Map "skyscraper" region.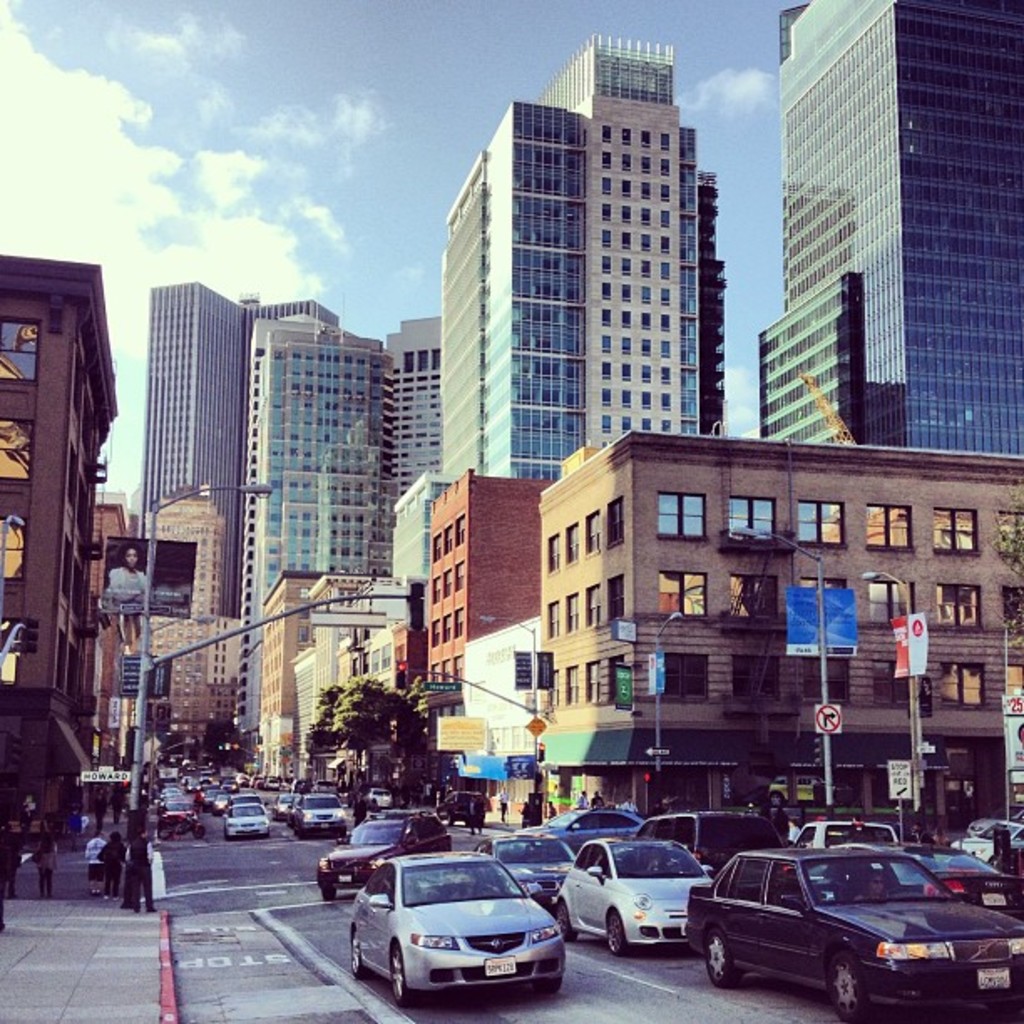
Mapped to locate(770, 17, 1017, 475).
